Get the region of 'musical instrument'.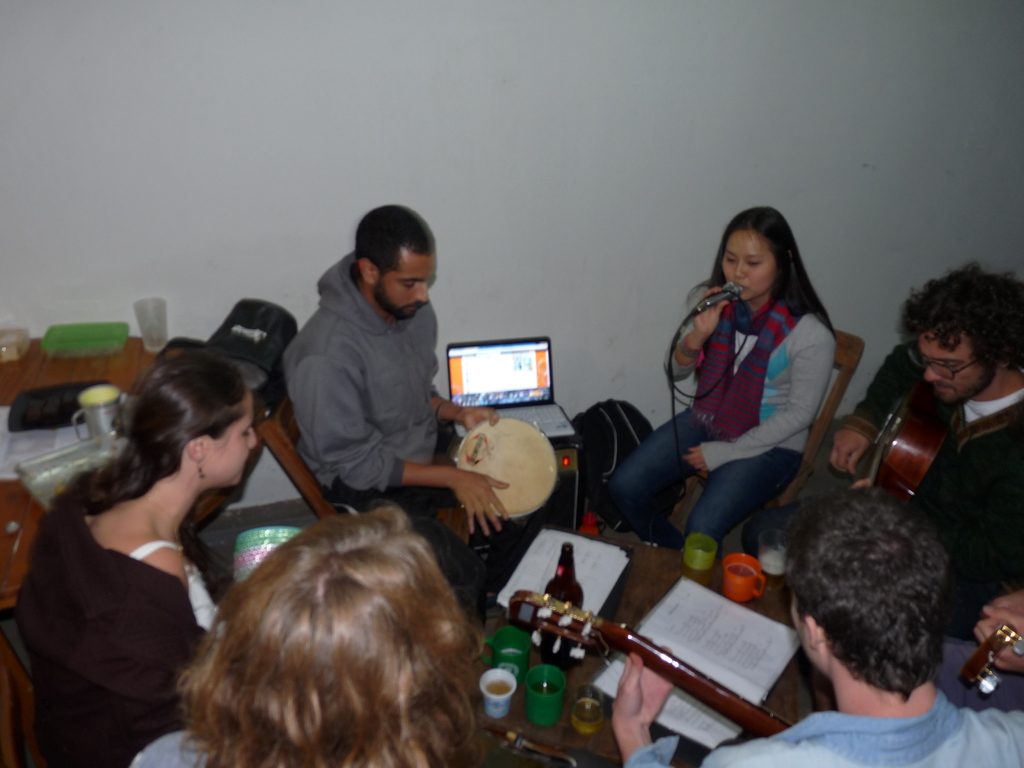
Rect(860, 372, 954, 509).
